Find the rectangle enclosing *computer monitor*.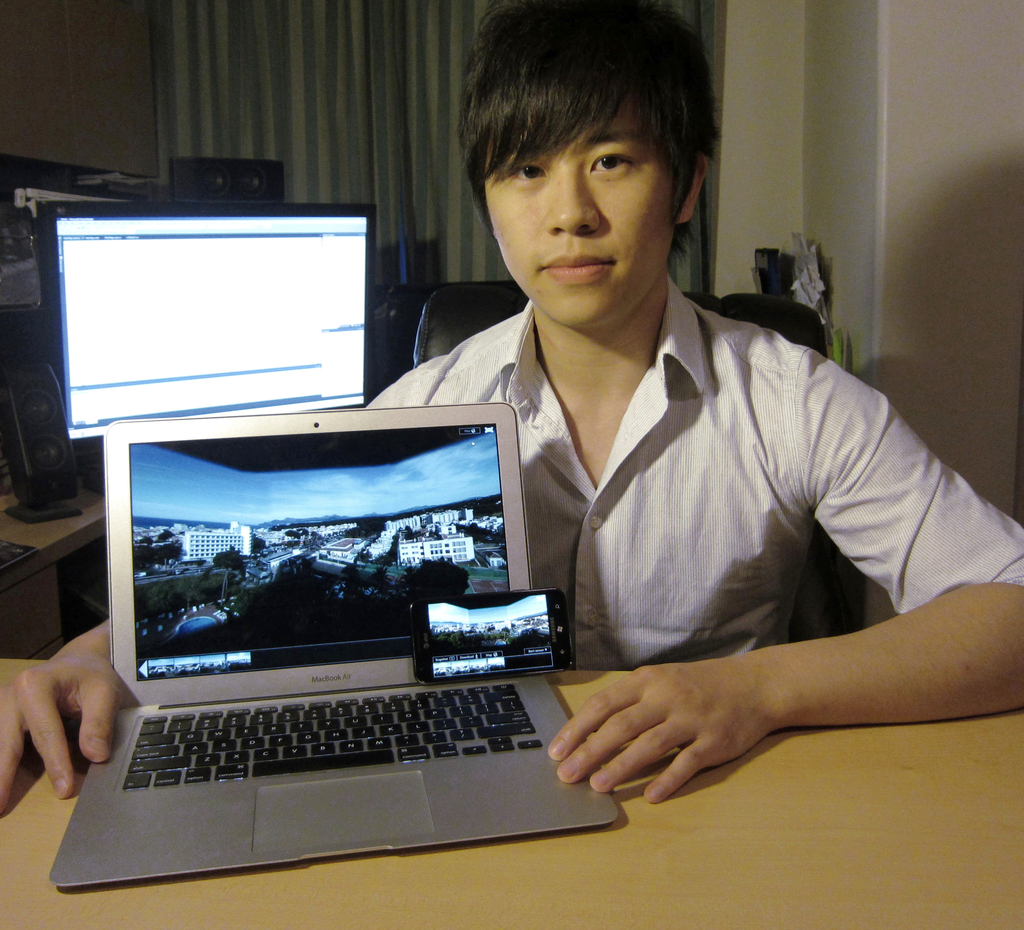
22 214 399 469.
